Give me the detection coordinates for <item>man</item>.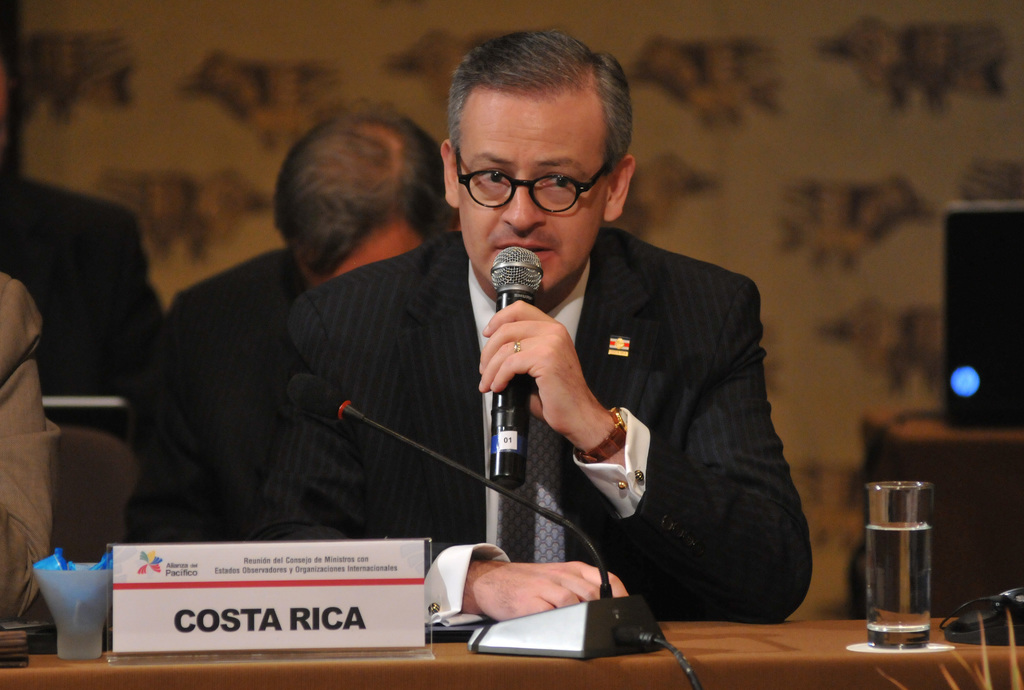
pyautogui.locateOnScreen(325, 57, 809, 648).
